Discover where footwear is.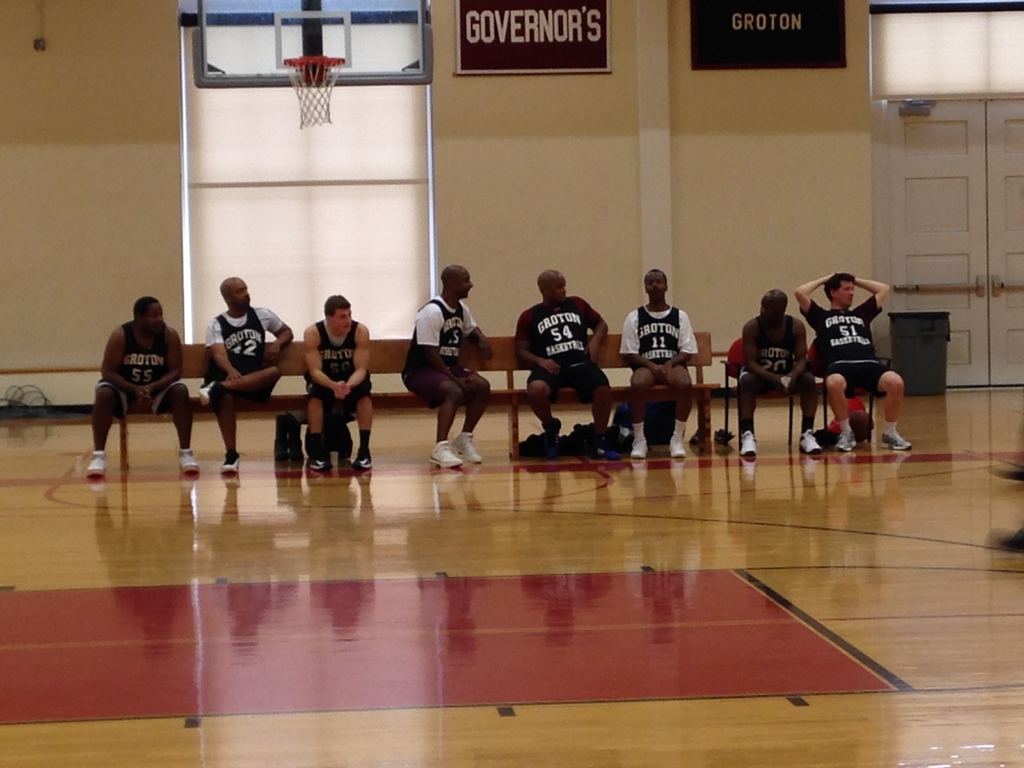
Discovered at (801, 431, 821, 450).
